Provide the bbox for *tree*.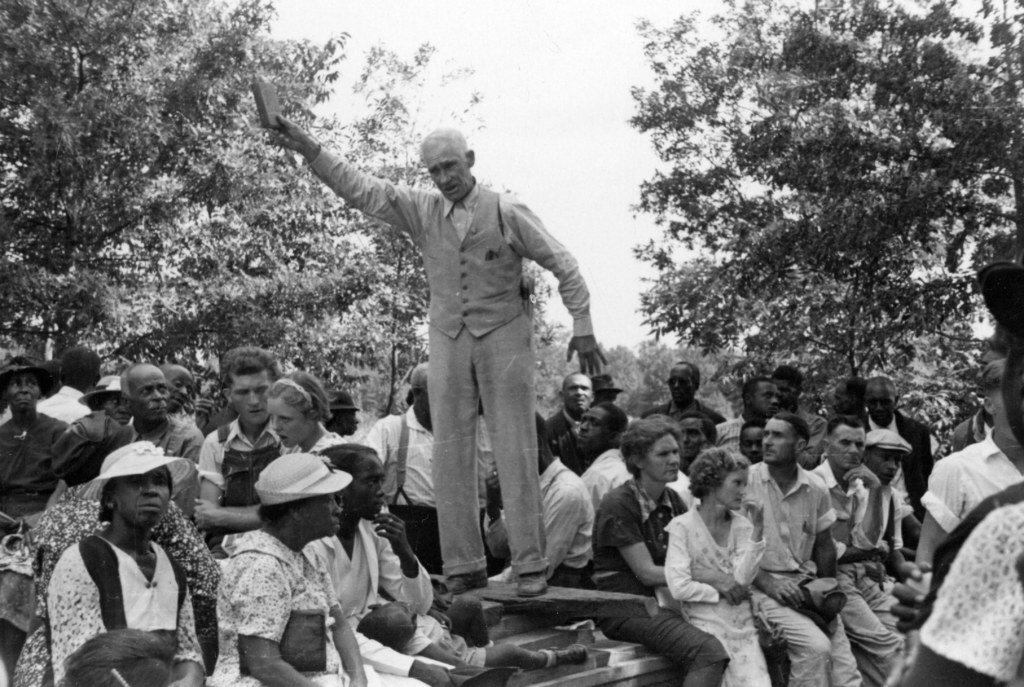
<box>0,0,547,414</box>.
